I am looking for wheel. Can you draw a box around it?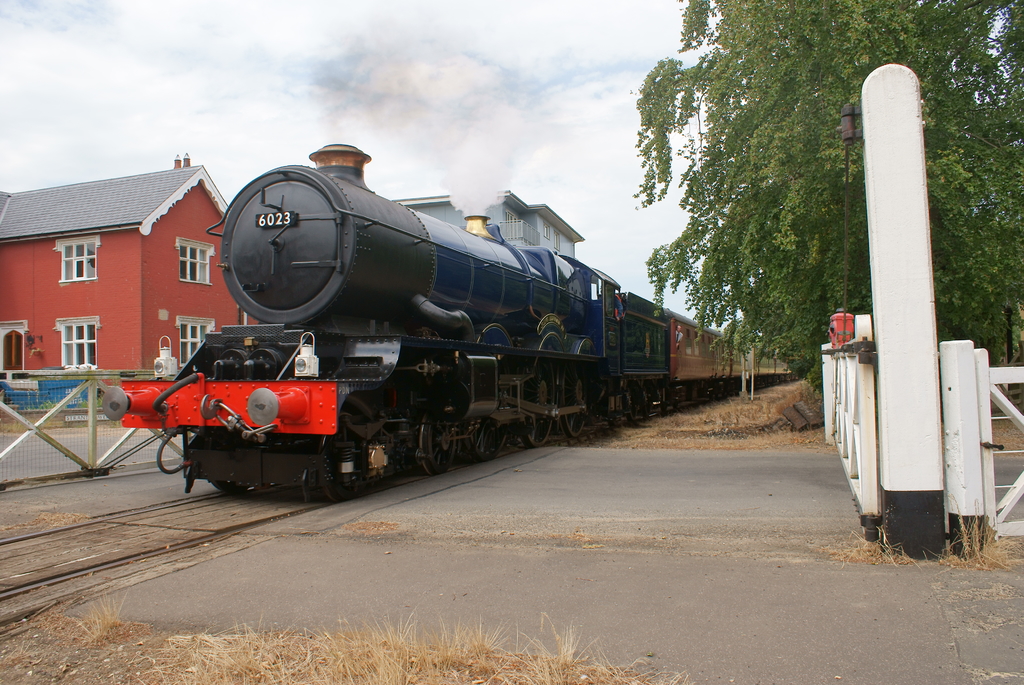
Sure, the bounding box is bbox(469, 421, 509, 459).
